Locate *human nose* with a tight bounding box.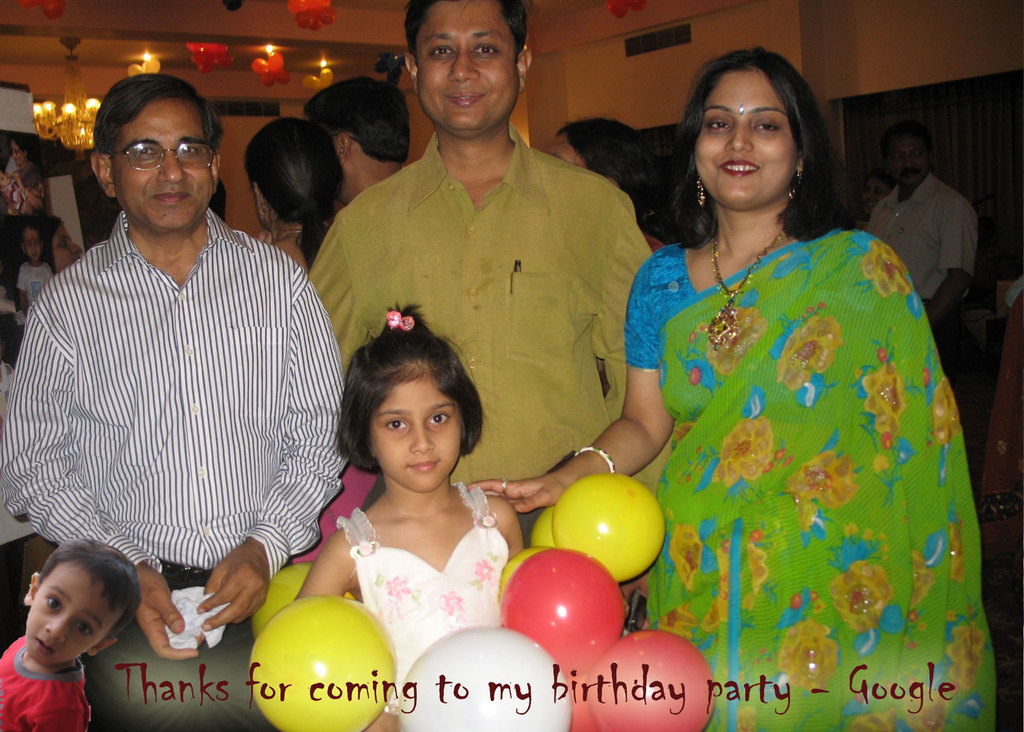
bbox=[448, 49, 478, 87].
